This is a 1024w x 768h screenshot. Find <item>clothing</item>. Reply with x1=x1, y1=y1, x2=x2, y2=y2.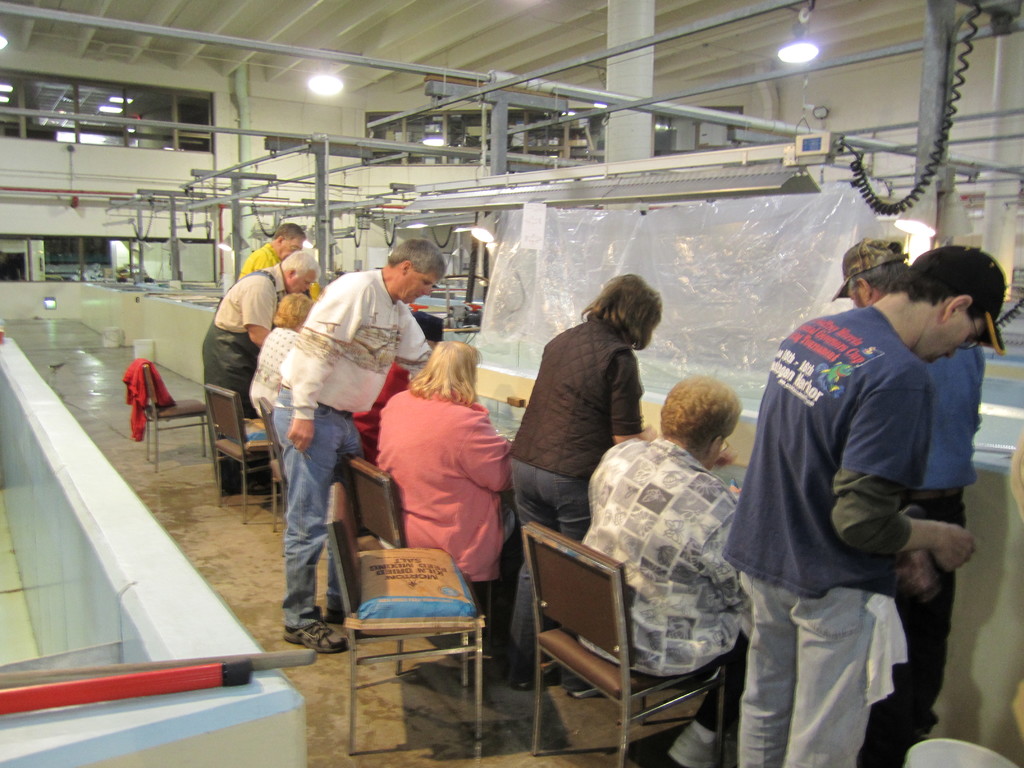
x1=116, y1=352, x2=176, y2=443.
